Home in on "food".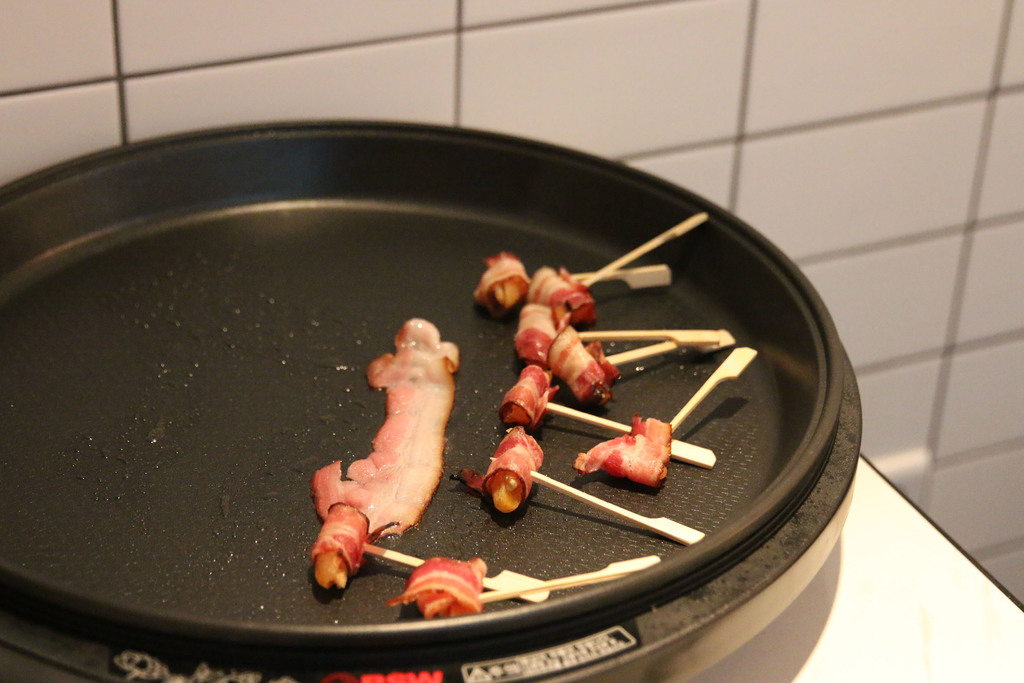
Homed in at BBox(473, 250, 531, 319).
